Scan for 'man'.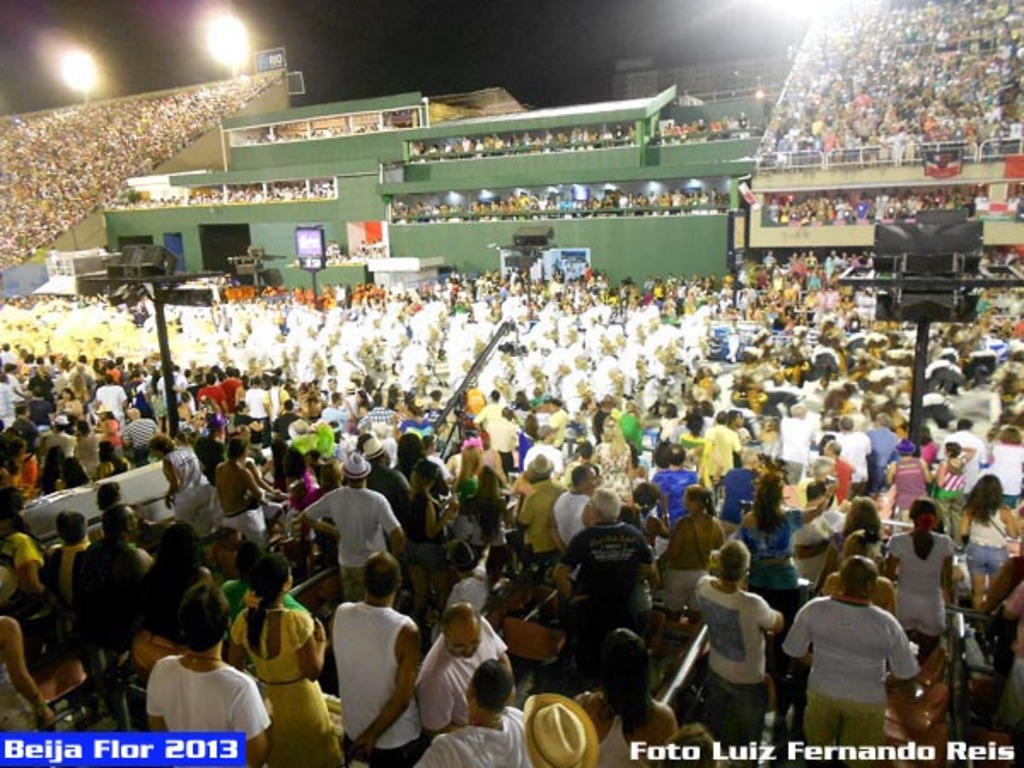
Scan result: {"x1": 12, "y1": 406, "x2": 38, "y2": 444}.
